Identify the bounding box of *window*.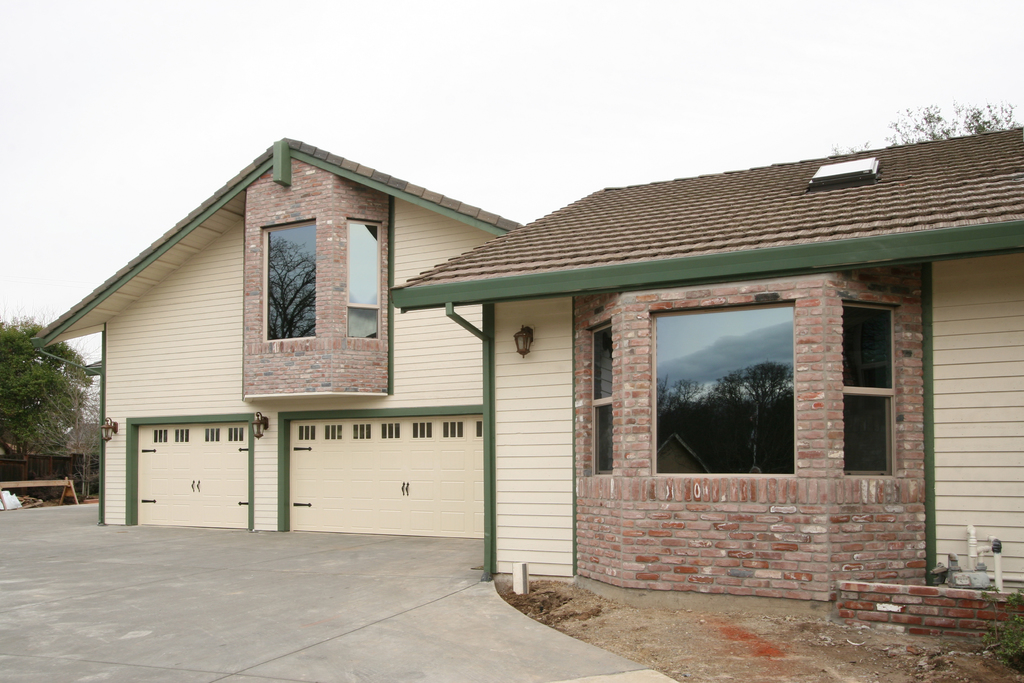
box(383, 425, 406, 440).
